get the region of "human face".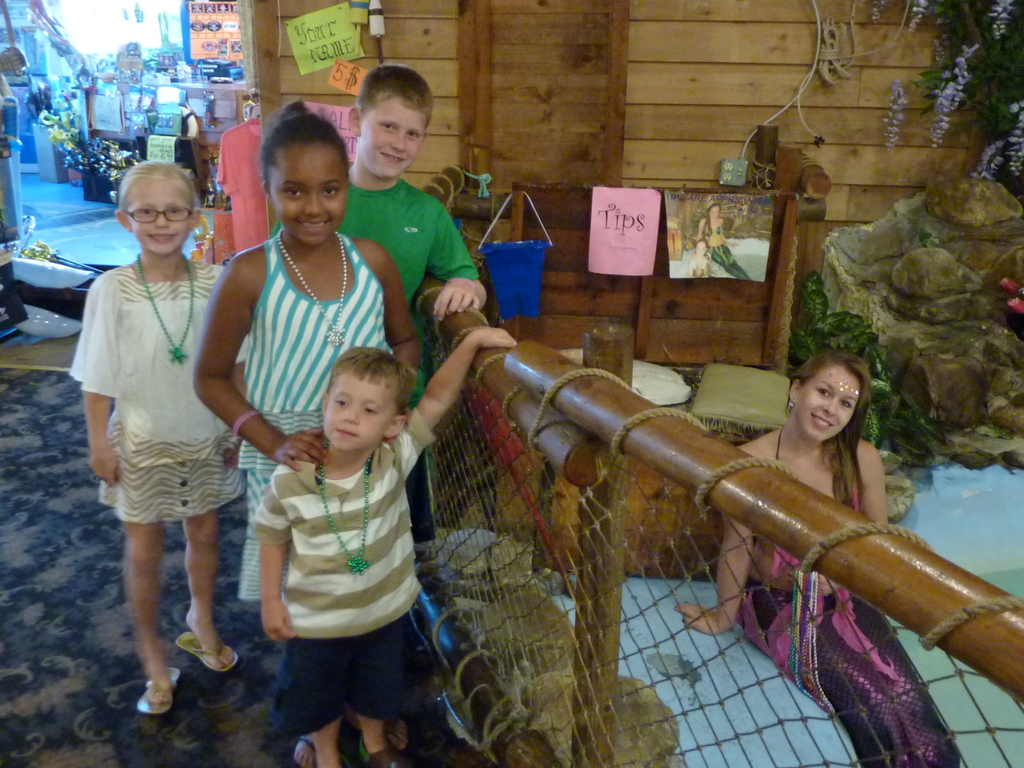
(796, 362, 862, 440).
